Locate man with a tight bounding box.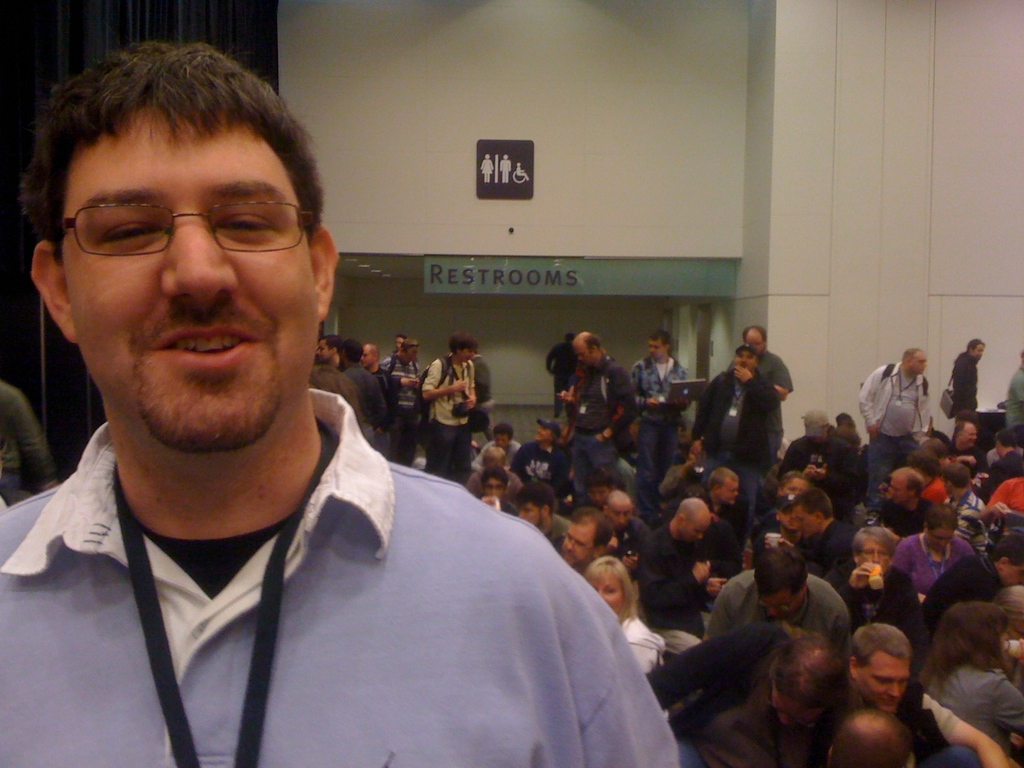
[600,491,650,581].
